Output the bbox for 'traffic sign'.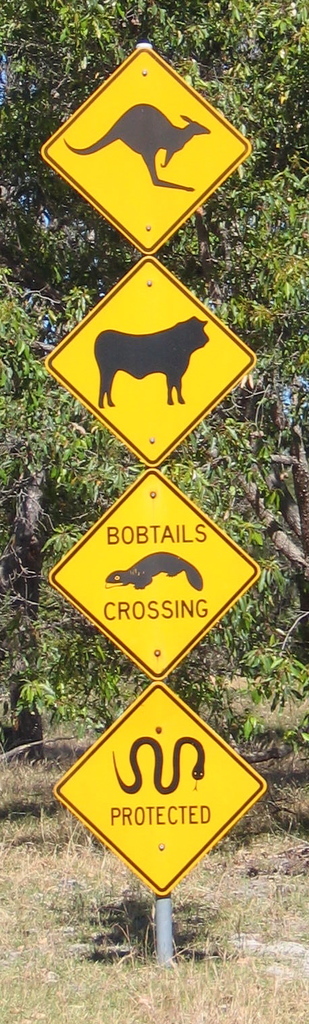
43:253:257:464.
